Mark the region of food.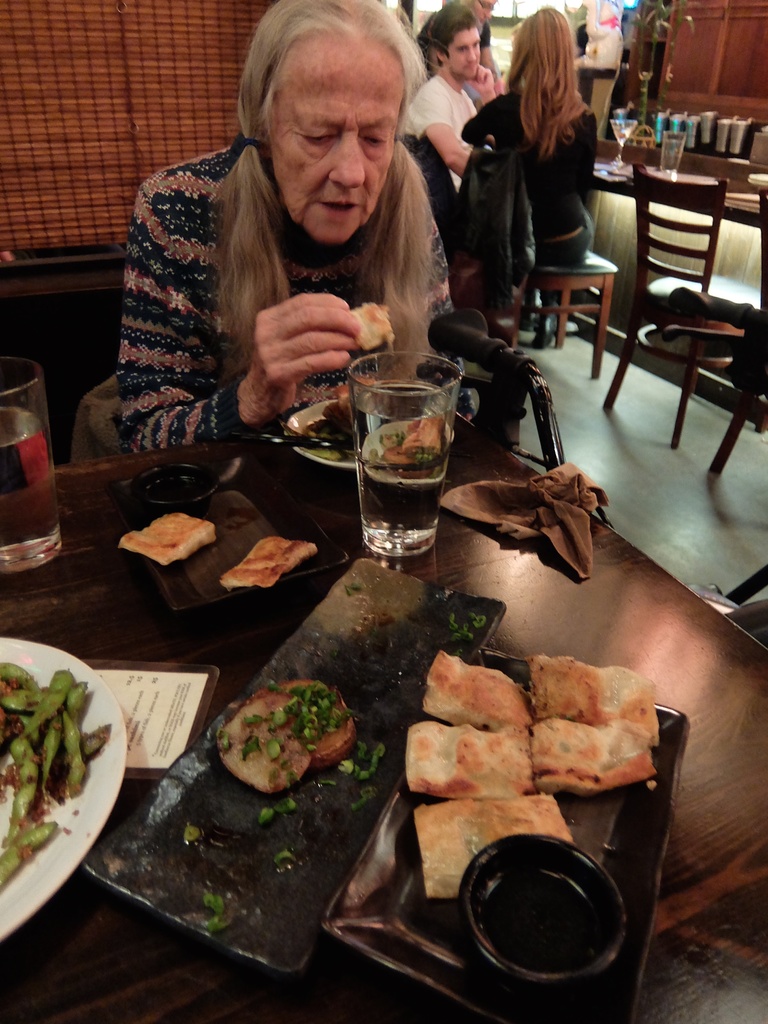
Region: detection(0, 666, 115, 886).
